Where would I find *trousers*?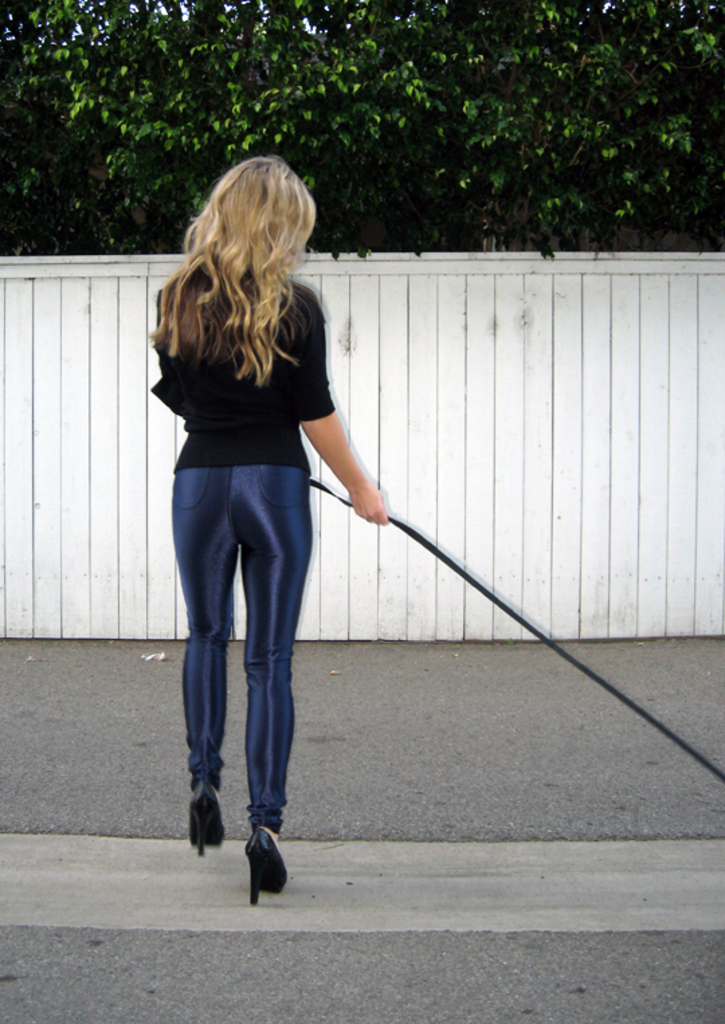
At crop(168, 454, 313, 843).
